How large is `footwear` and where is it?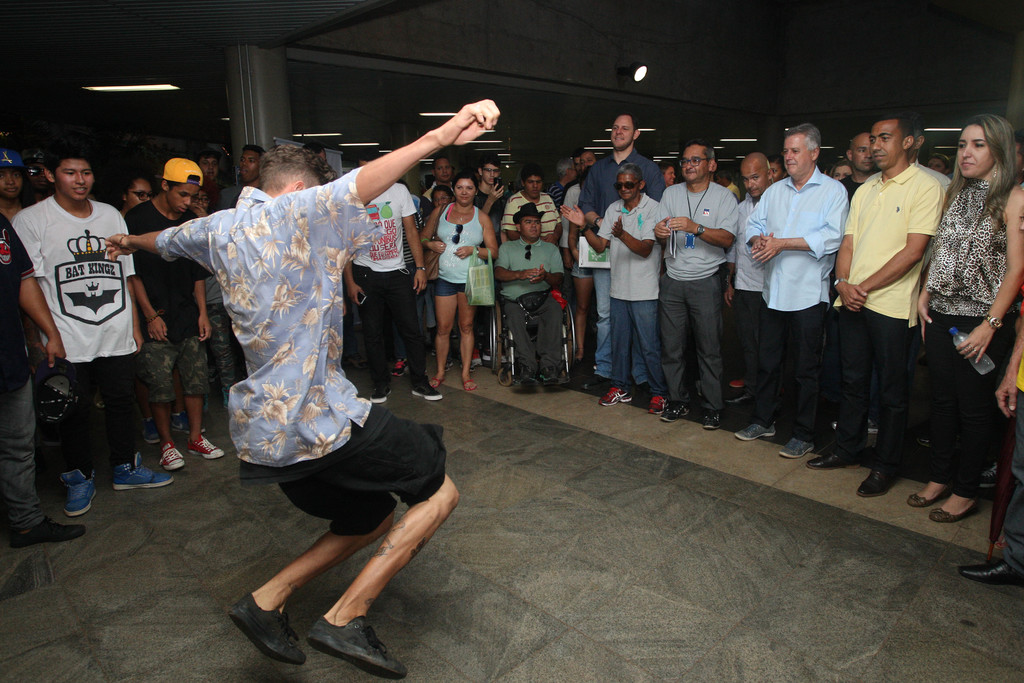
Bounding box: detection(445, 355, 453, 374).
